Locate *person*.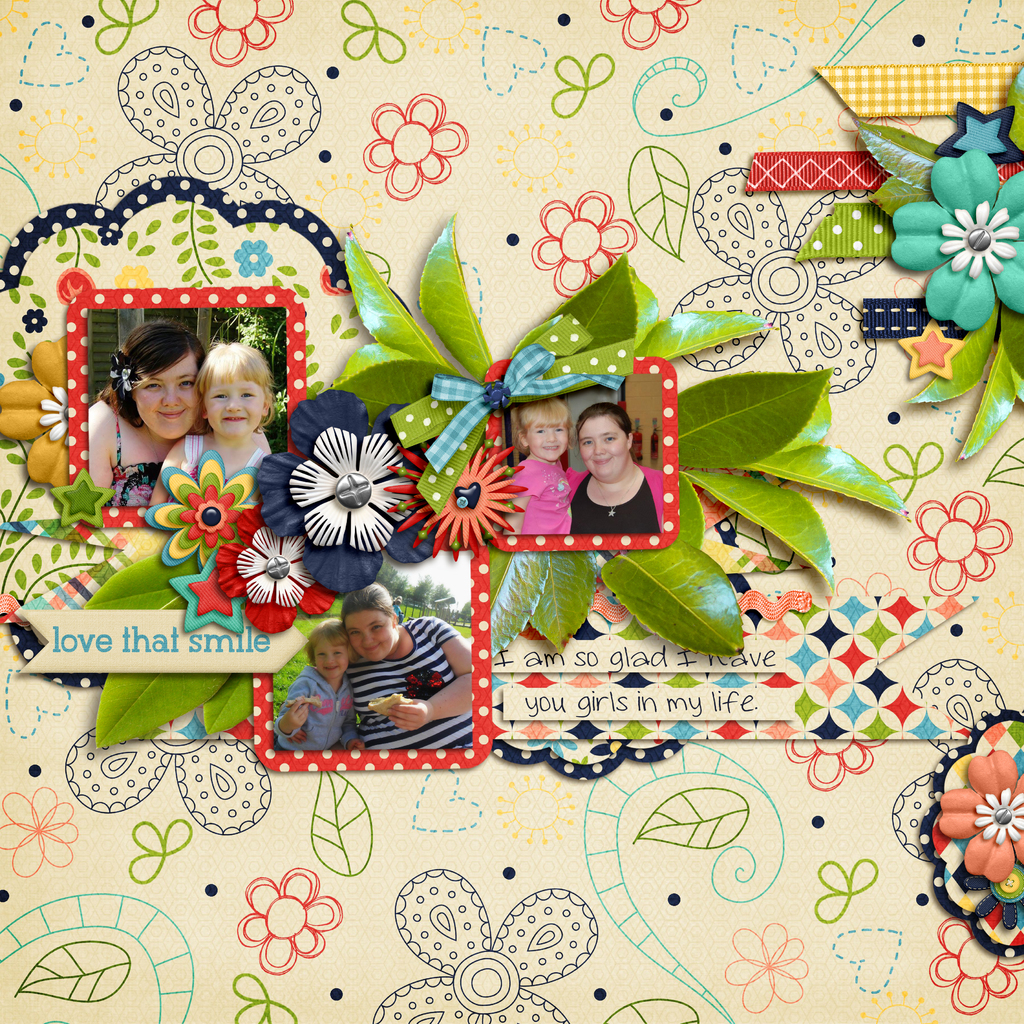
Bounding box: [x1=274, y1=609, x2=365, y2=756].
